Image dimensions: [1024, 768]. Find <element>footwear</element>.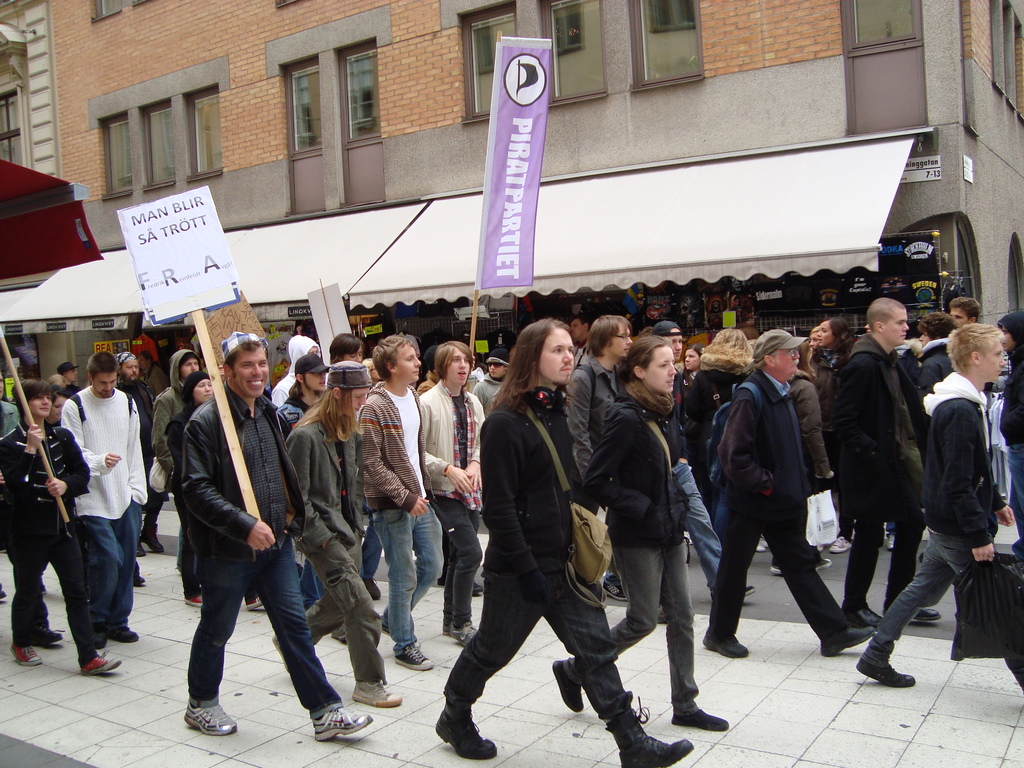
703, 630, 748, 657.
